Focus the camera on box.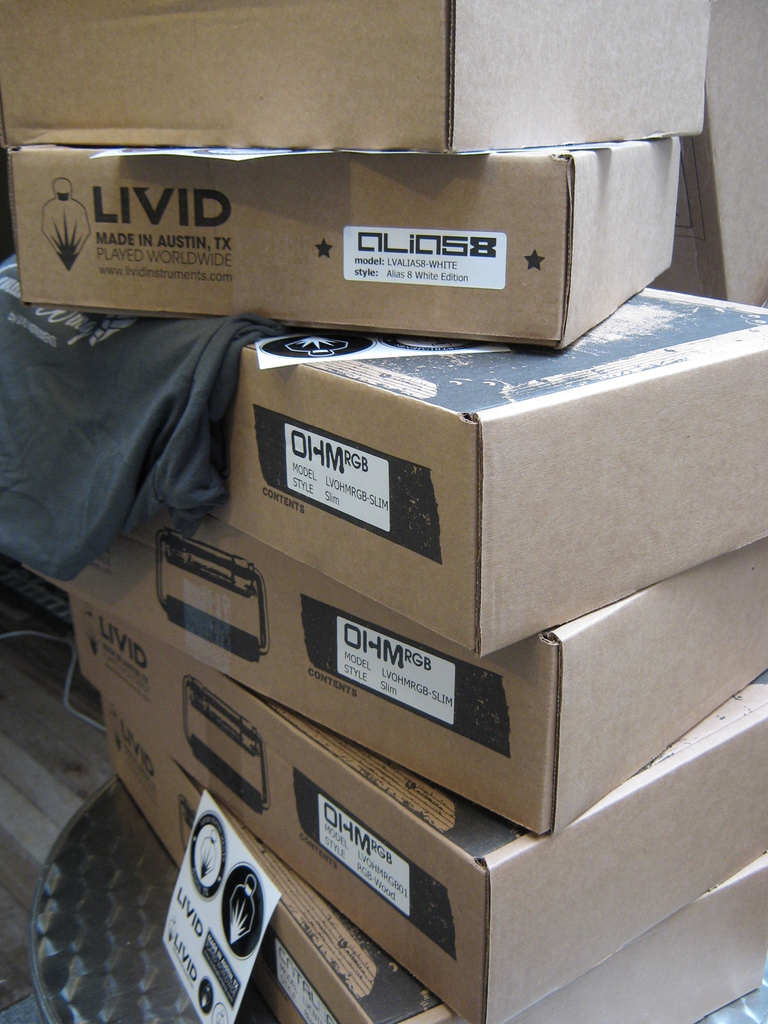
Focus region: {"left": 99, "top": 460, "right": 767, "bottom": 939}.
